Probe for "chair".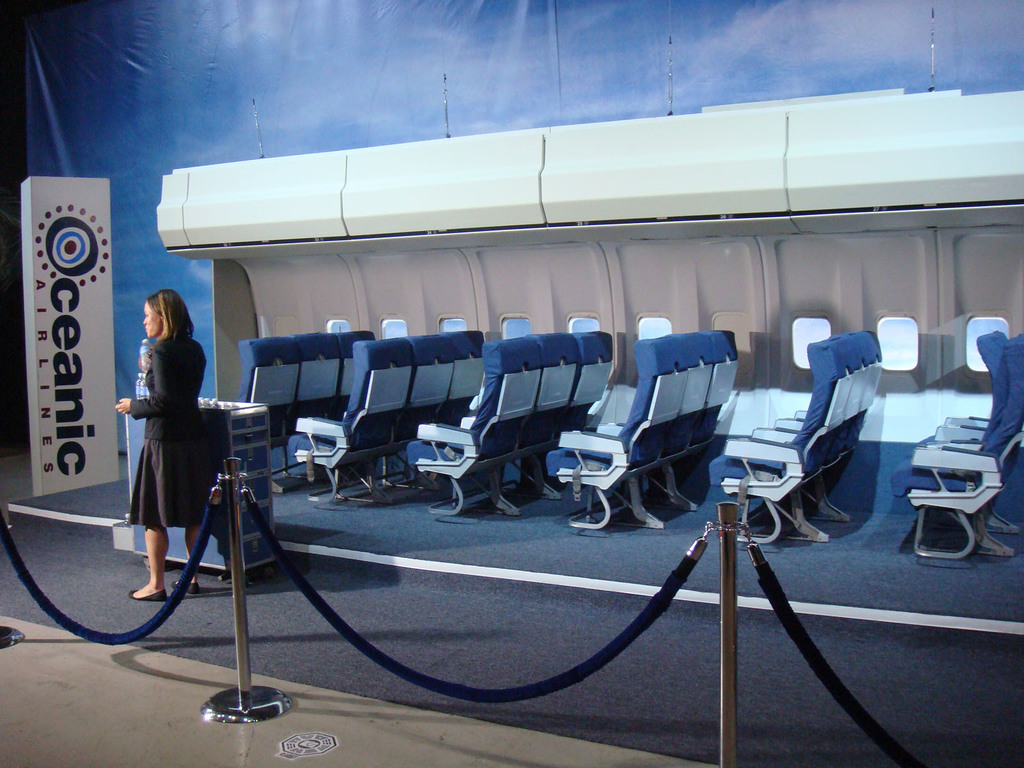
Probe result: <bbox>237, 338, 301, 492</bbox>.
